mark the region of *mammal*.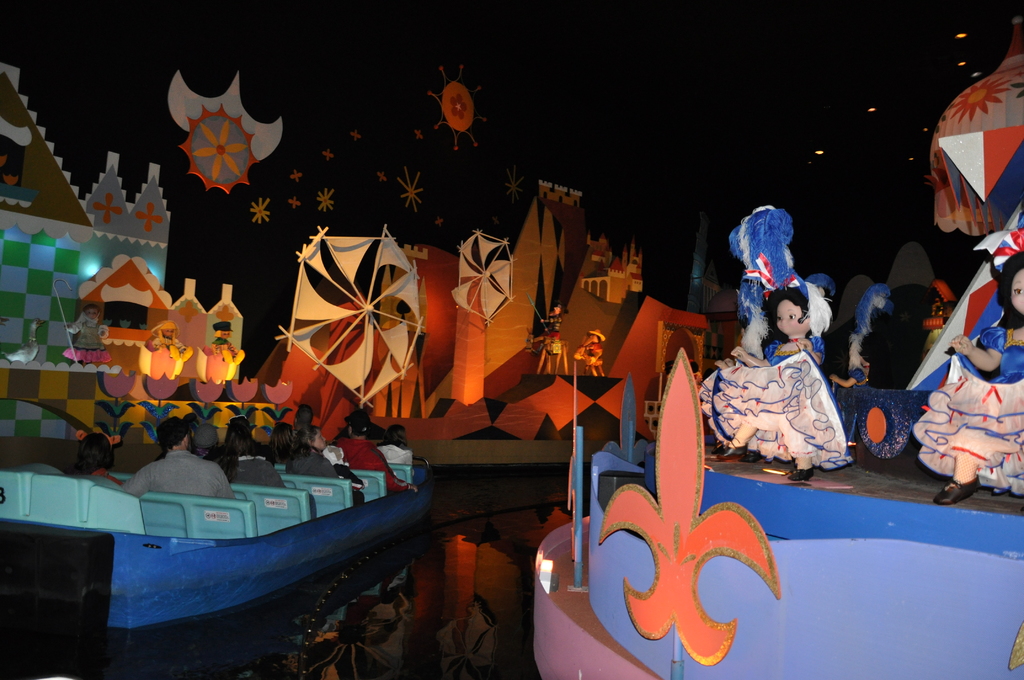
Region: Rect(71, 305, 110, 368).
